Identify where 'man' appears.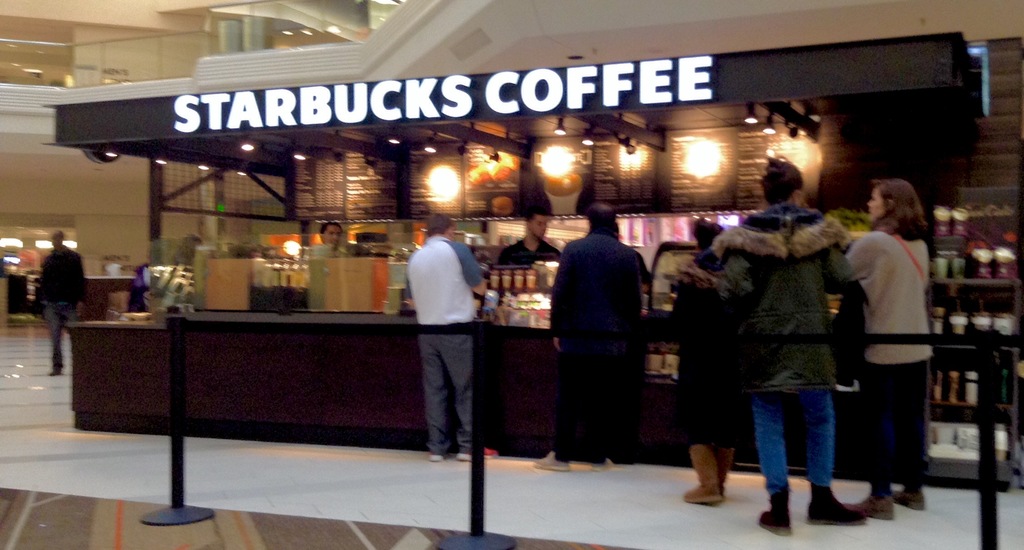
Appears at x1=401, y1=212, x2=493, y2=462.
